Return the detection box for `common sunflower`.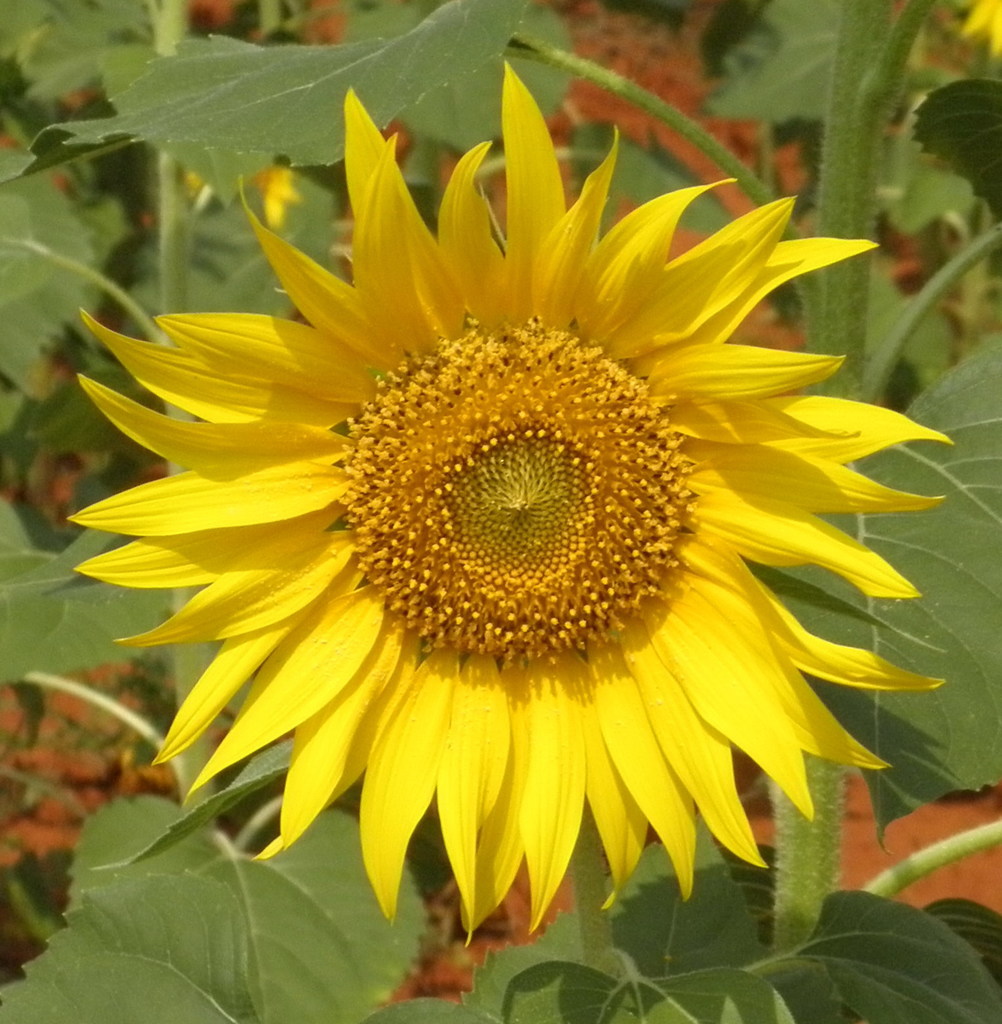
(55, 106, 969, 961).
